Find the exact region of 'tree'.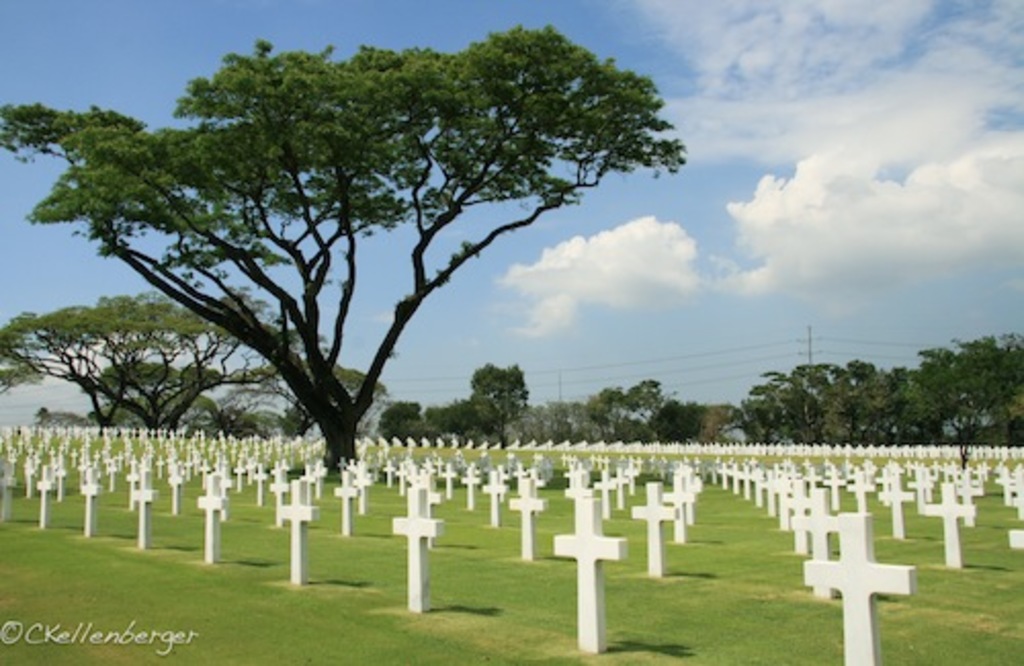
Exact region: {"left": 0, "top": 293, "right": 332, "bottom": 449}.
